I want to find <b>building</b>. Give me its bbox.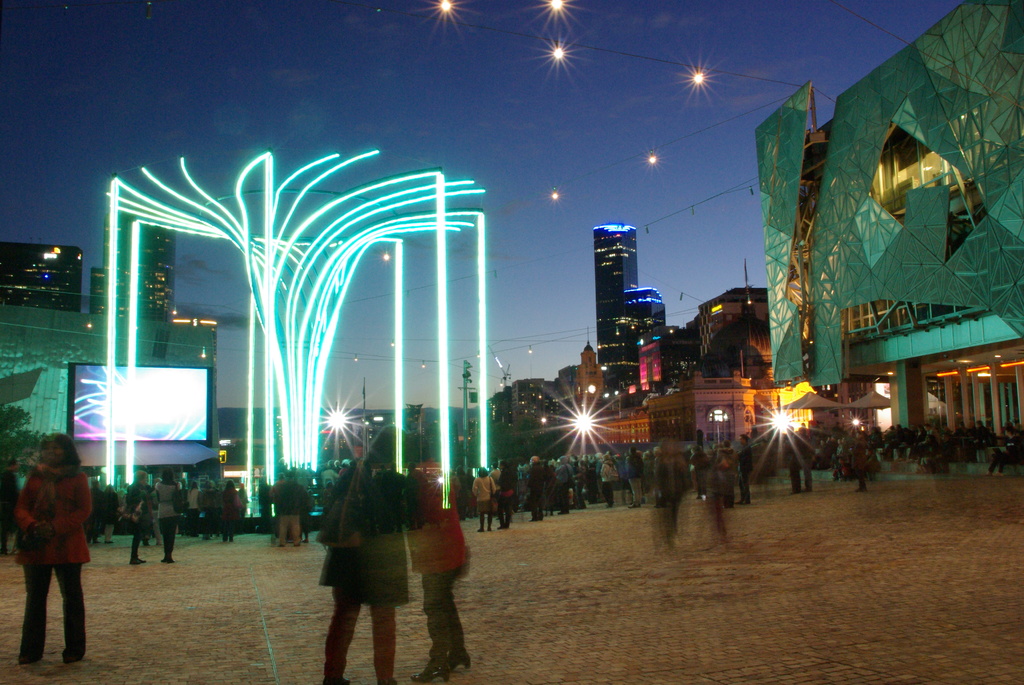
(0, 217, 229, 488).
